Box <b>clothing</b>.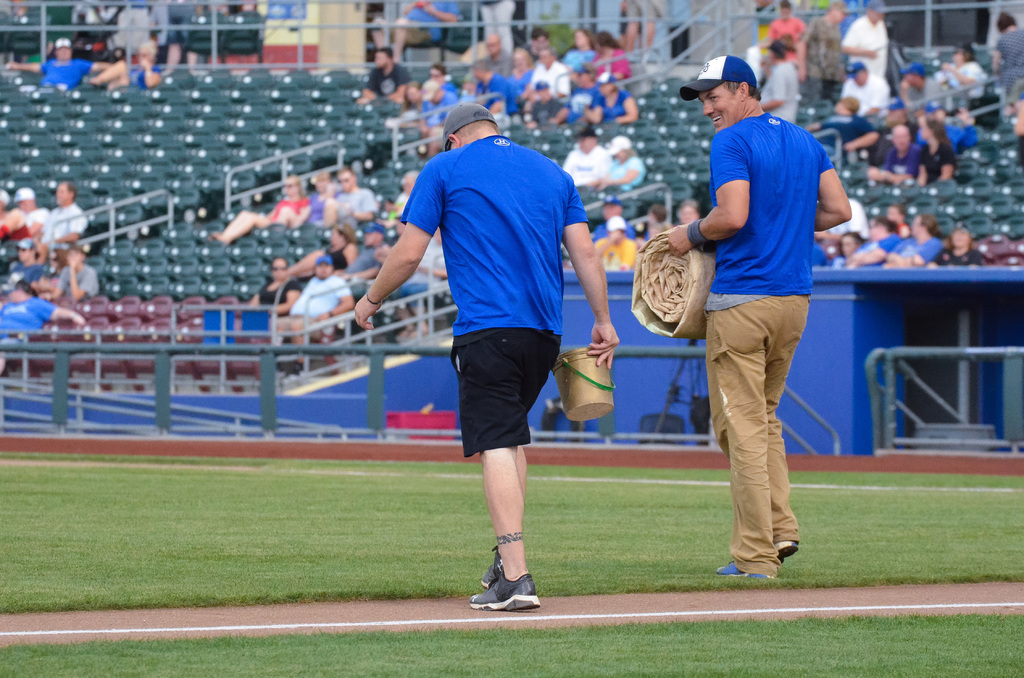
[x1=560, y1=49, x2=589, y2=74].
